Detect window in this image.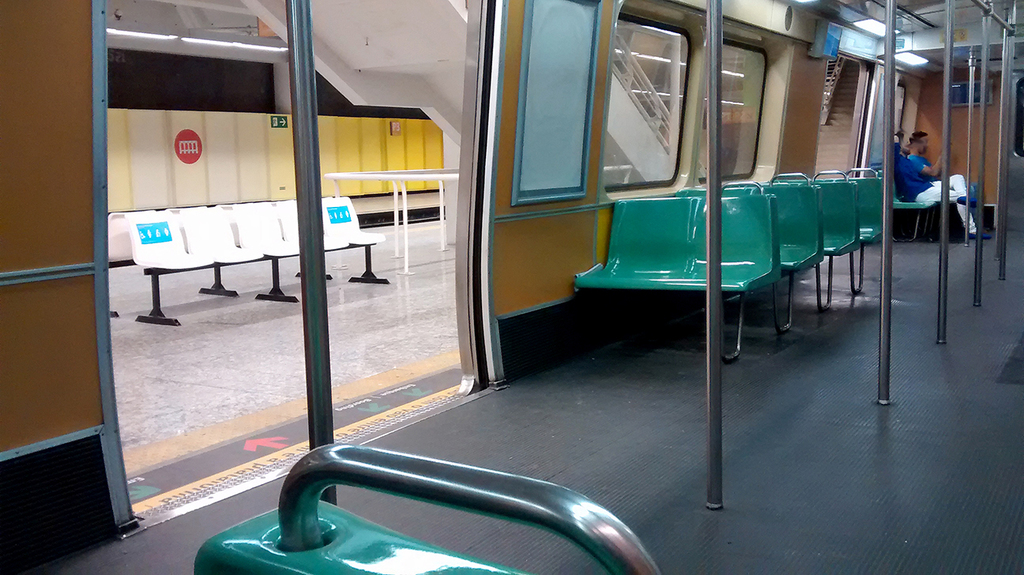
Detection: Rect(511, 7, 606, 225).
